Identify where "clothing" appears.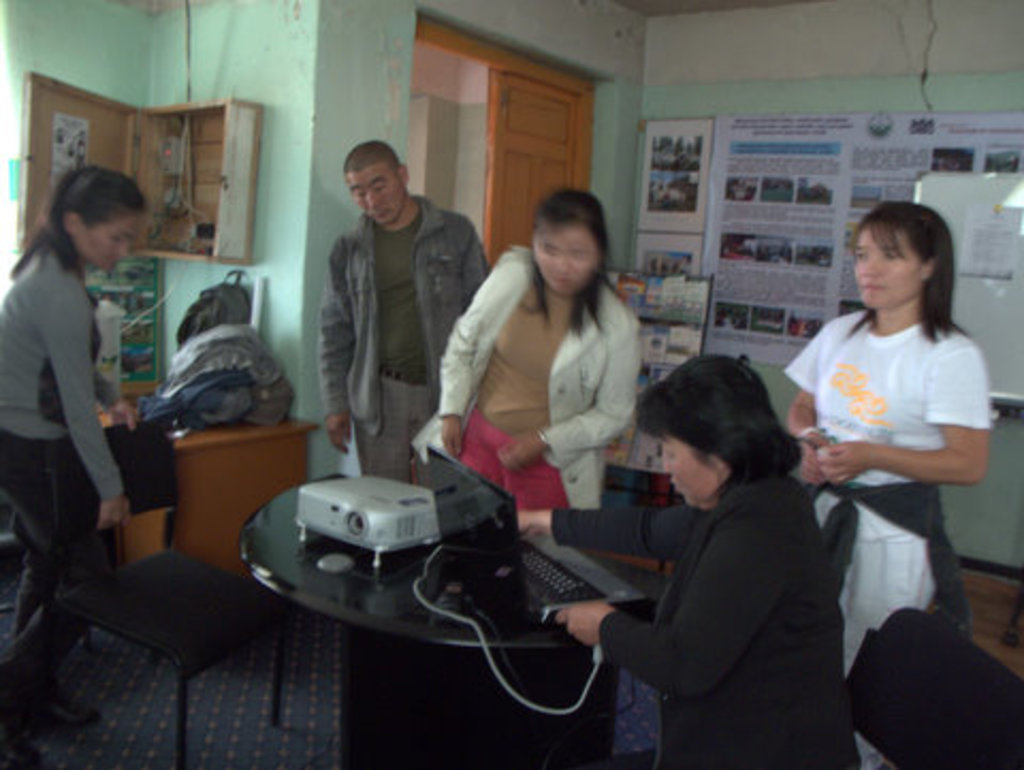
Appears at [x1=538, y1=456, x2=866, y2=768].
